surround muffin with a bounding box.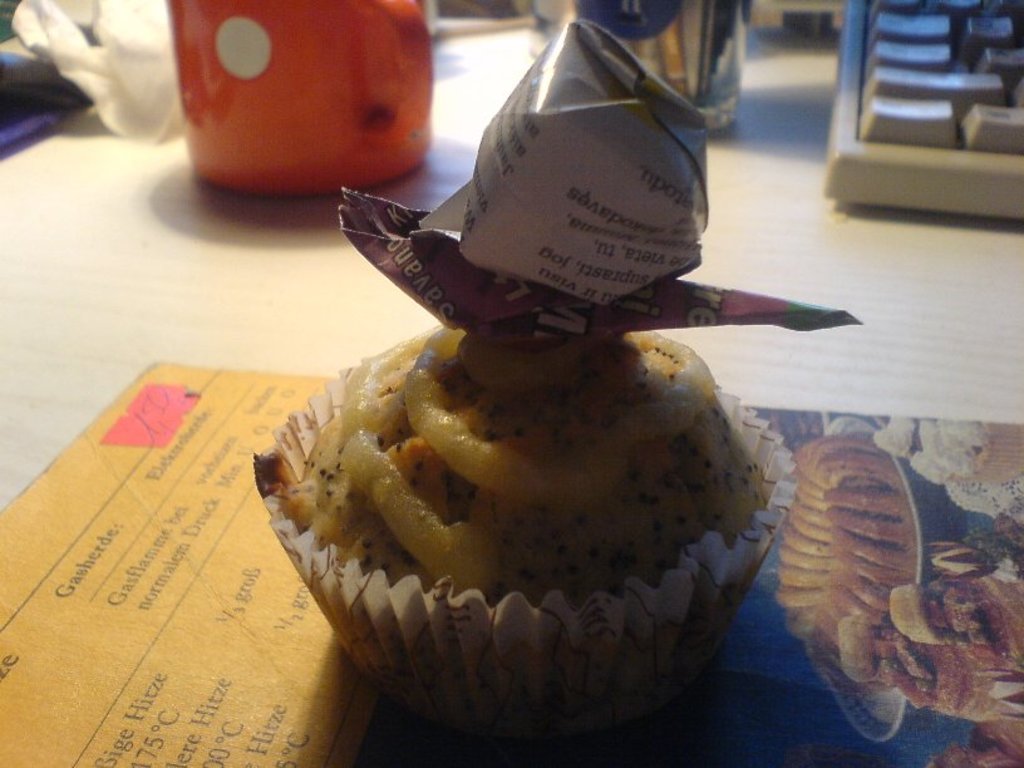
257, 300, 649, 717.
